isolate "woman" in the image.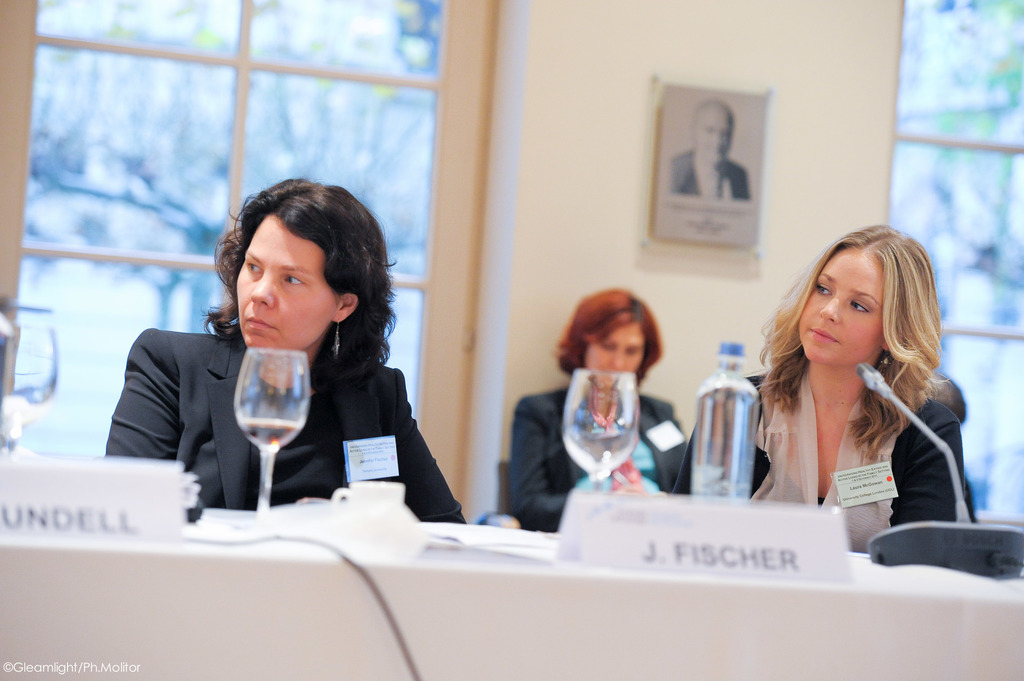
Isolated region: box=[504, 286, 691, 537].
